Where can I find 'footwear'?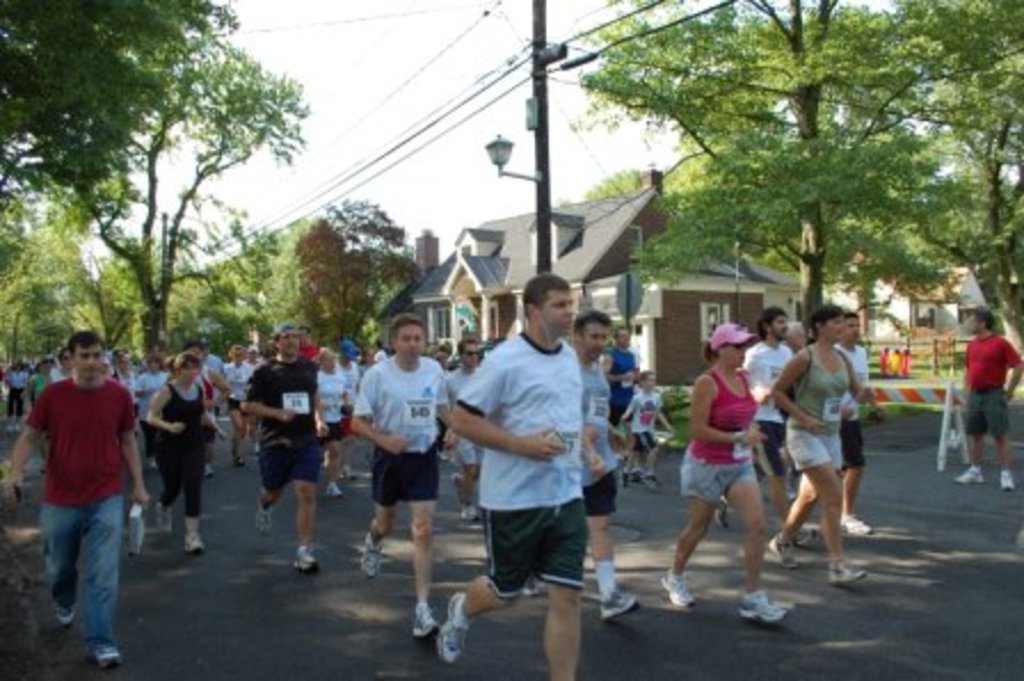
You can find it at <box>94,642,121,663</box>.
